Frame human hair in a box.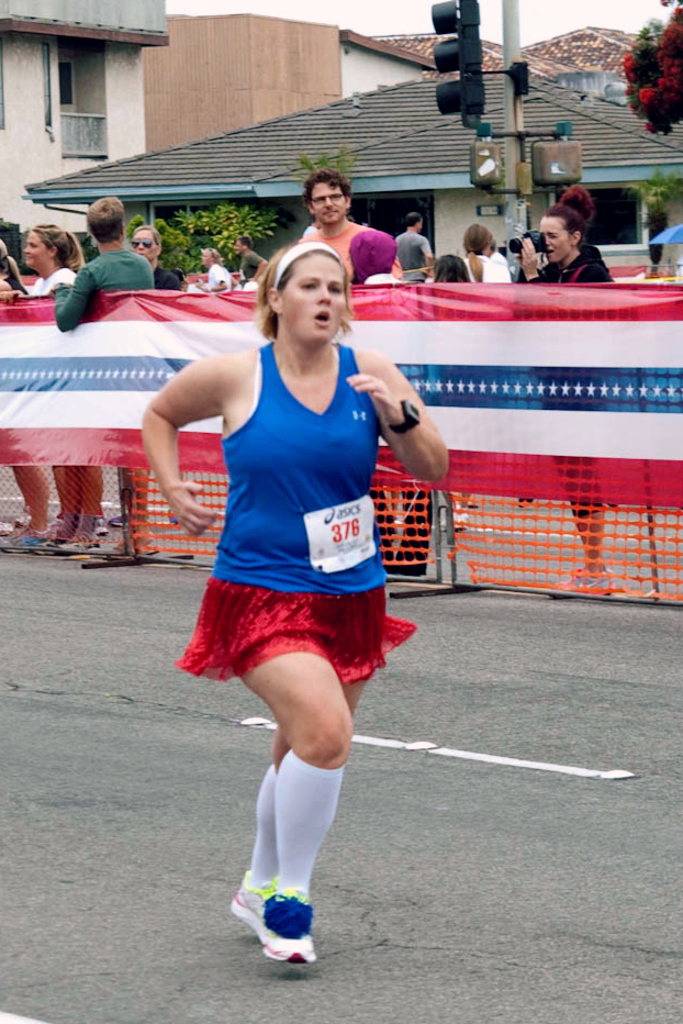
x1=0 y1=238 x2=31 y2=293.
